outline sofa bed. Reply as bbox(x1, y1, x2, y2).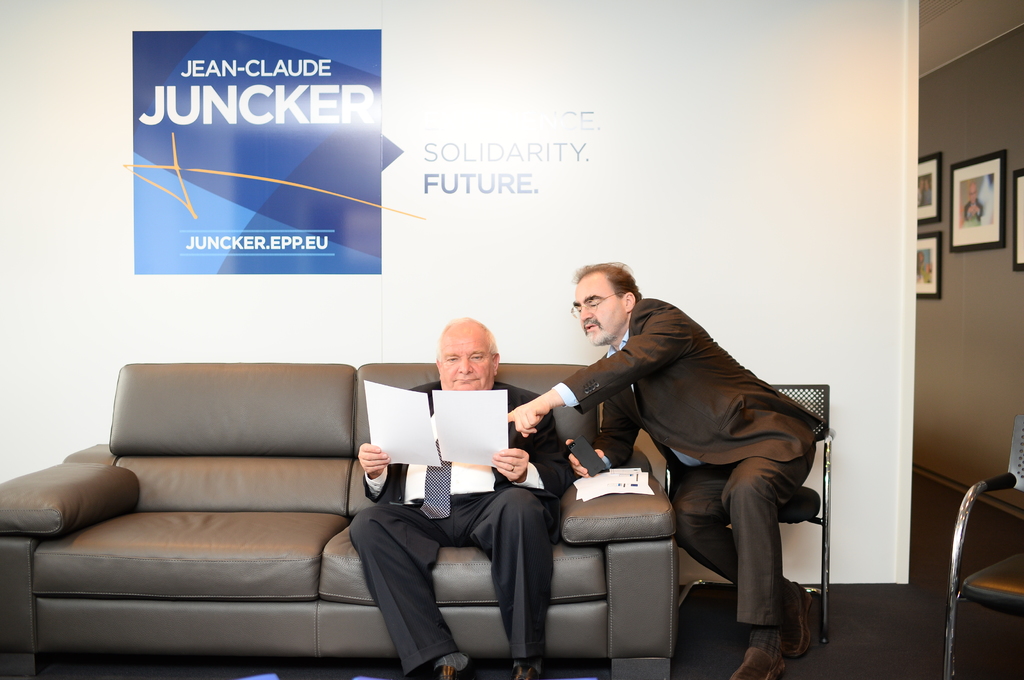
bbox(4, 363, 671, 678).
